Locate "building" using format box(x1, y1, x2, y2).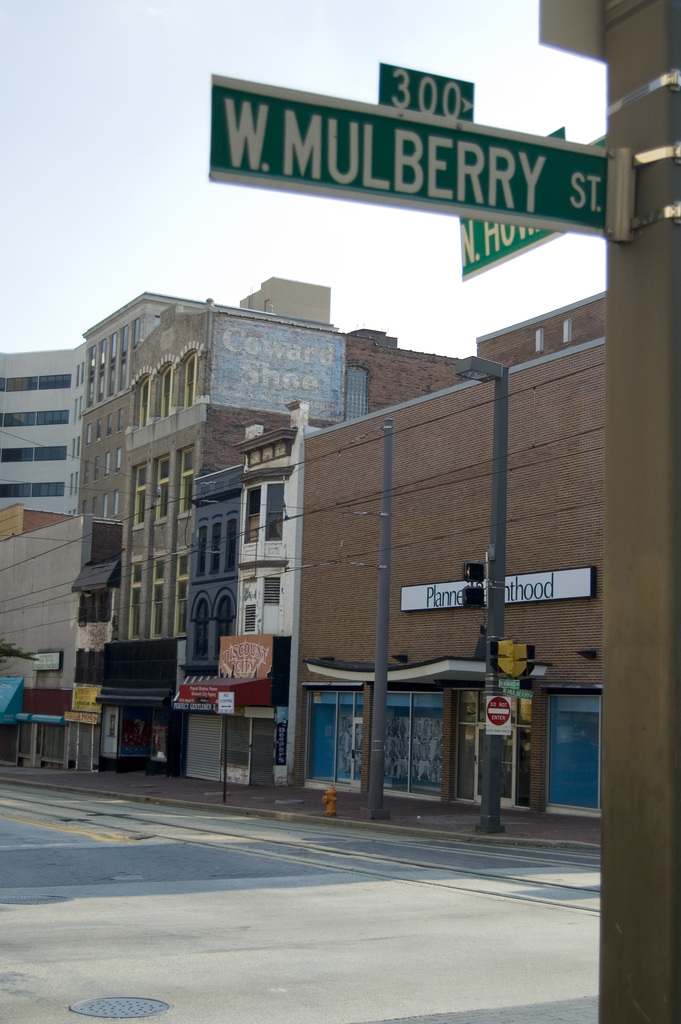
box(194, 367, 603, 808).
